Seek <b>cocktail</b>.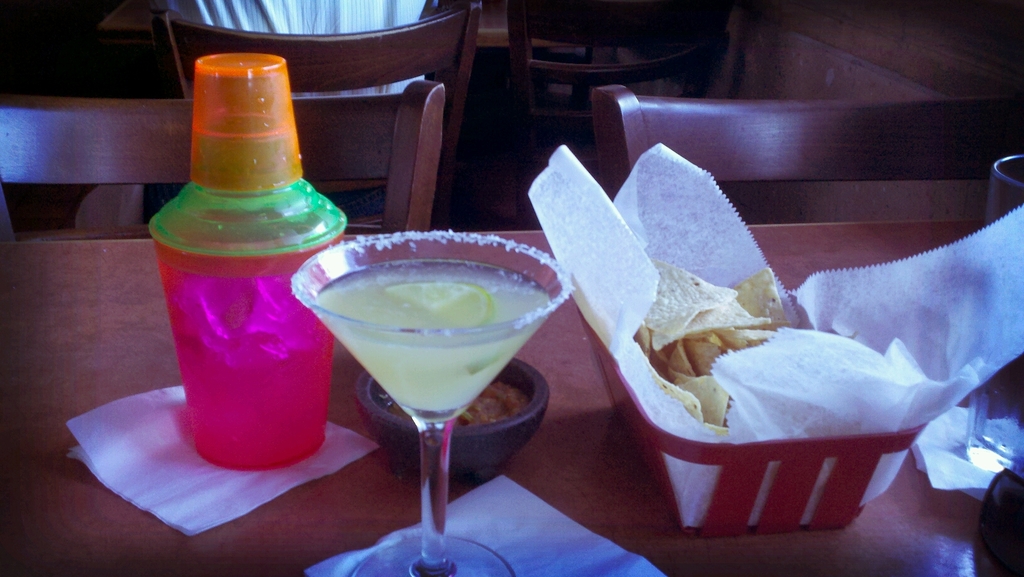
<bbox>281, 220, 574, 576</bbox>.
